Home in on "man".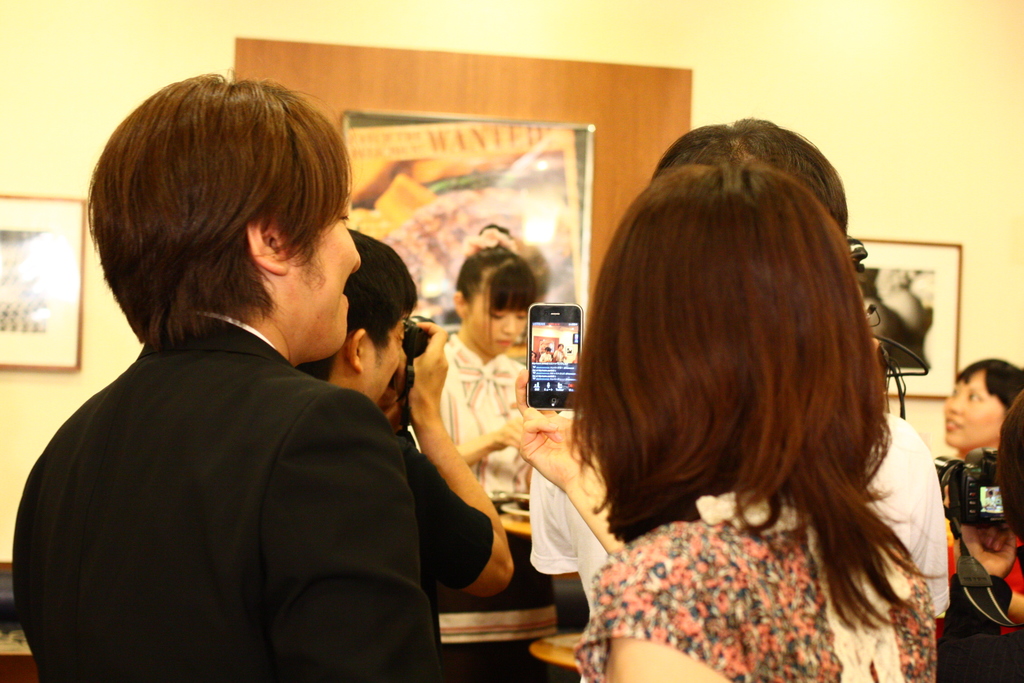
Homed in at [266,226,515,681].
